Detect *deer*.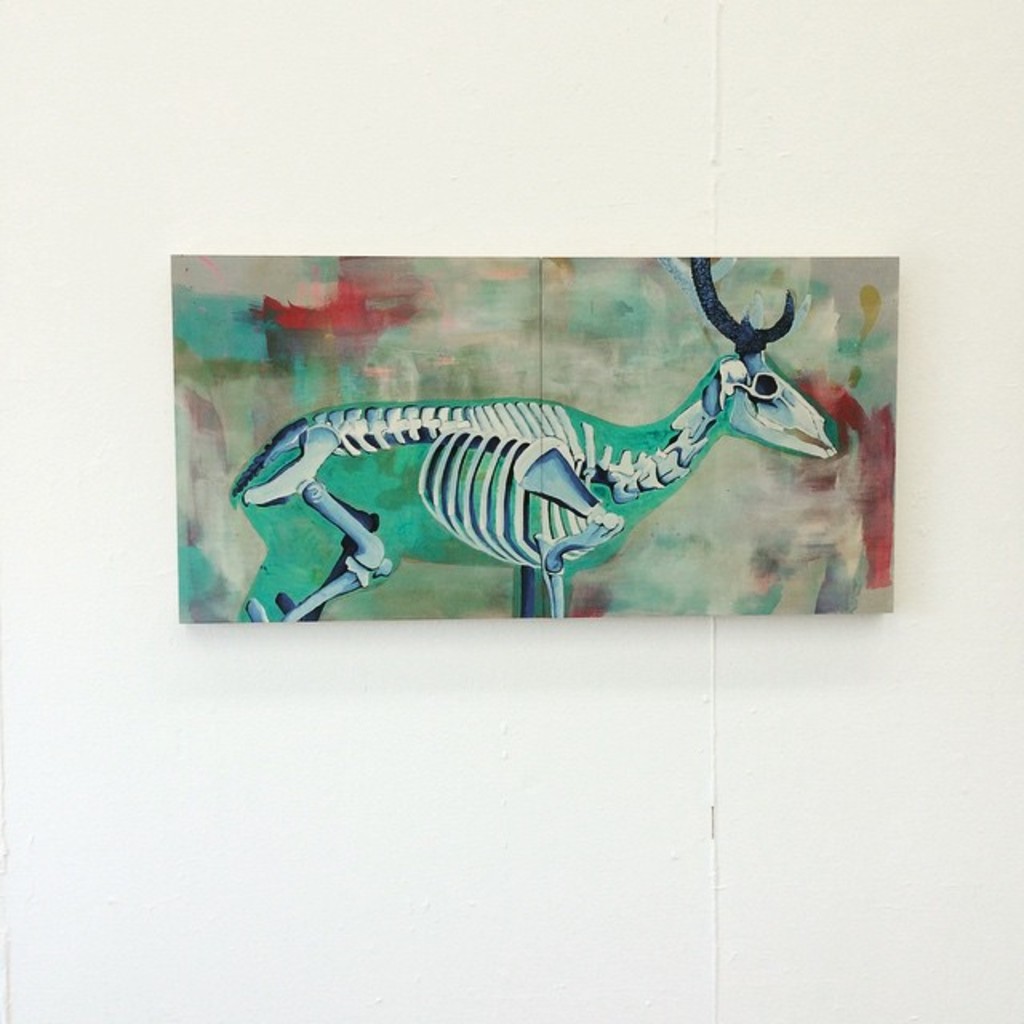
Detected at (left=237, top=251, right=840, bottom=632).
